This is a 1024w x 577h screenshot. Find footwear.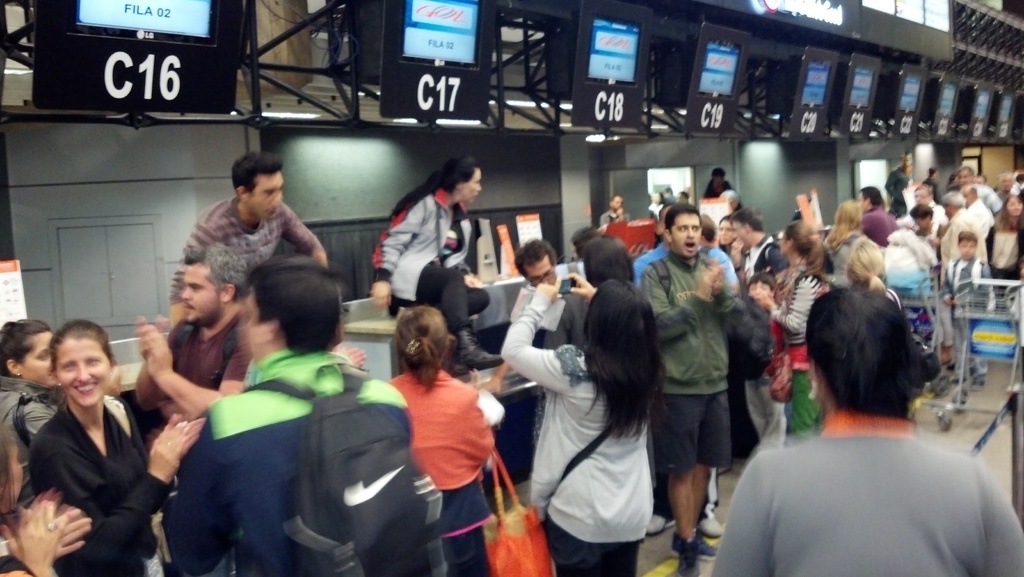
Bounding box: <region>675, 535, 700, 576</region>.
